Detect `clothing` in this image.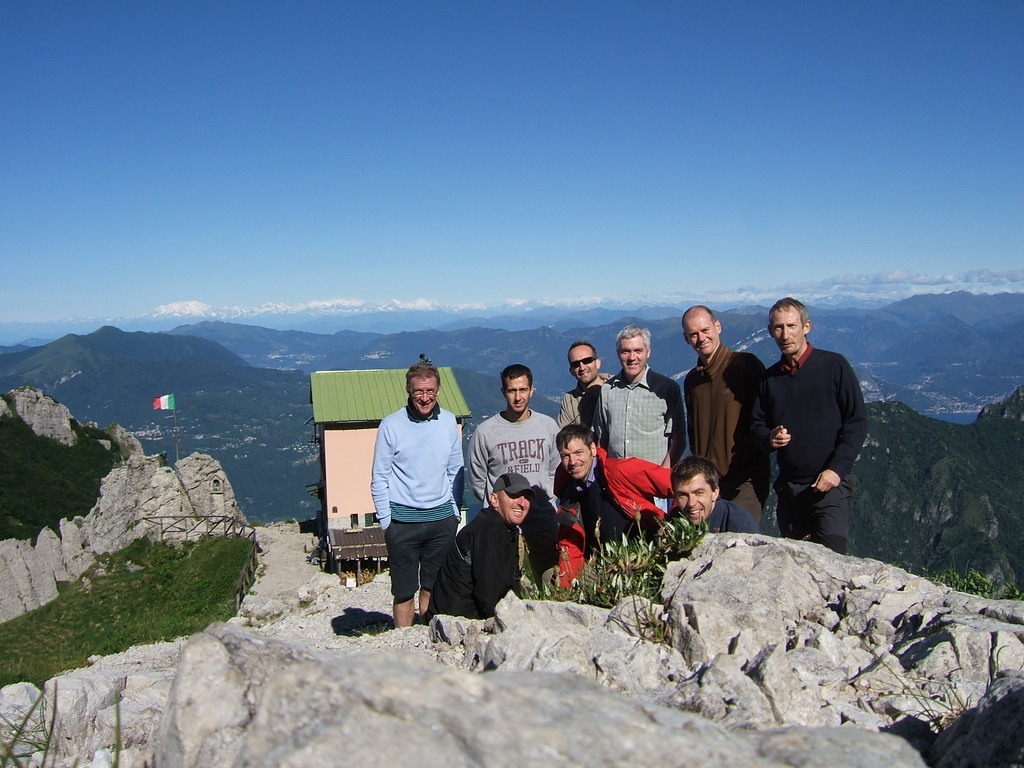
Detection: <region>465, 404, 560, 504</region>.
